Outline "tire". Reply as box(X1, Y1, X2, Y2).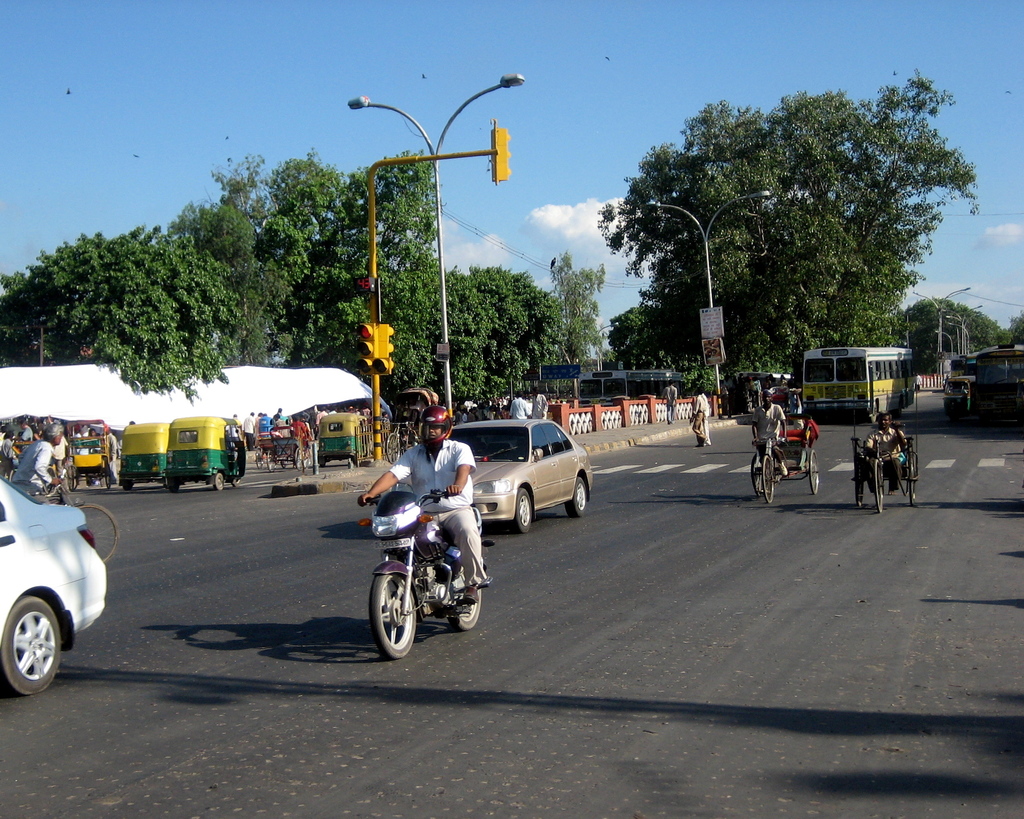
box(758, 454, 774, 508).
